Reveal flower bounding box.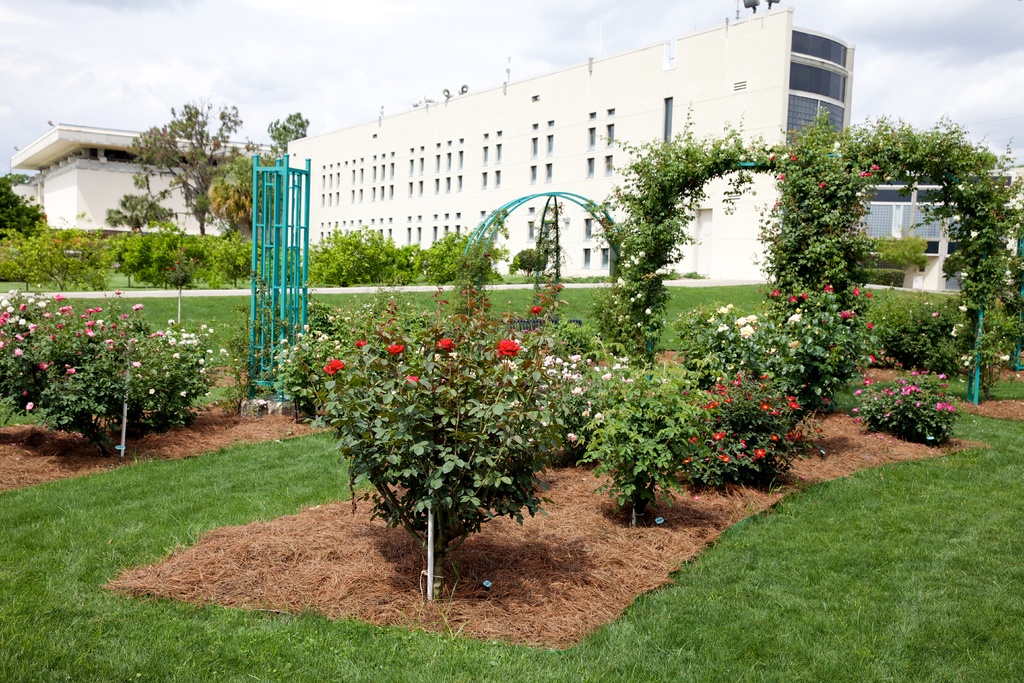
Revealed: {"x1": 196, "y1": 365, "x2": 209, "y2": 377}.
